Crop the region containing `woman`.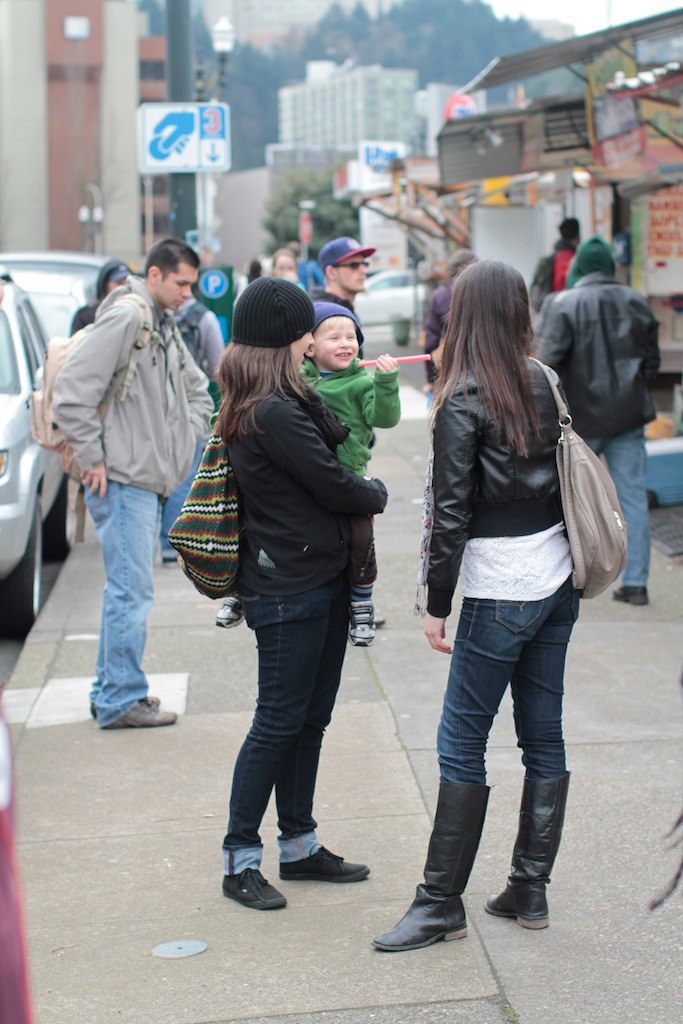
Crop region: [69, 259, 137, 338].
